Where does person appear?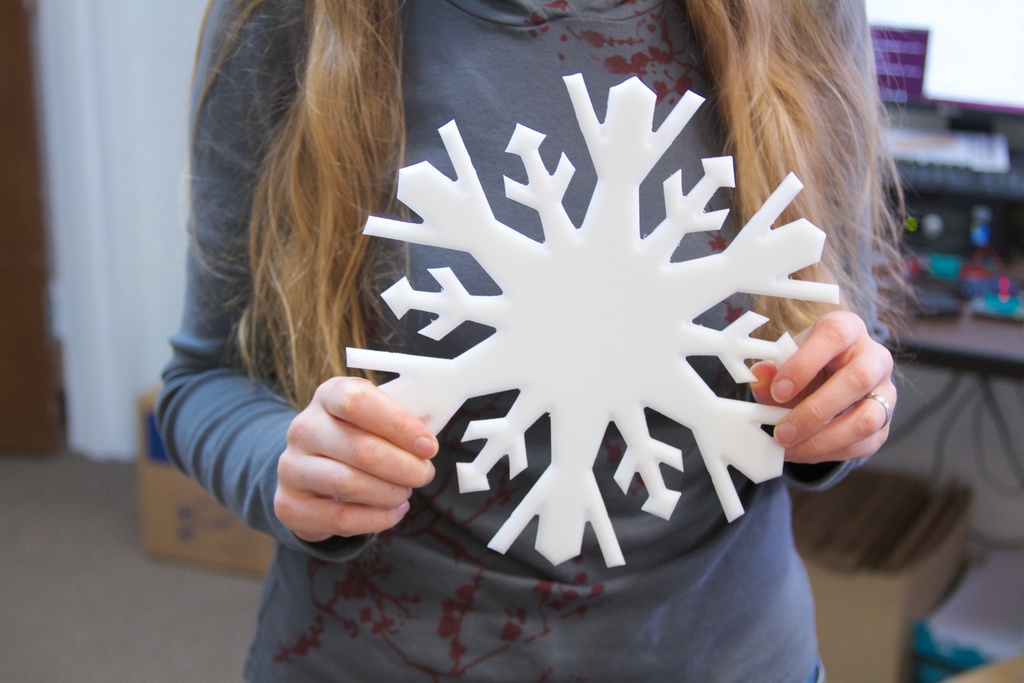
Appears at left=234, top=21, right=924, bottom=654.
